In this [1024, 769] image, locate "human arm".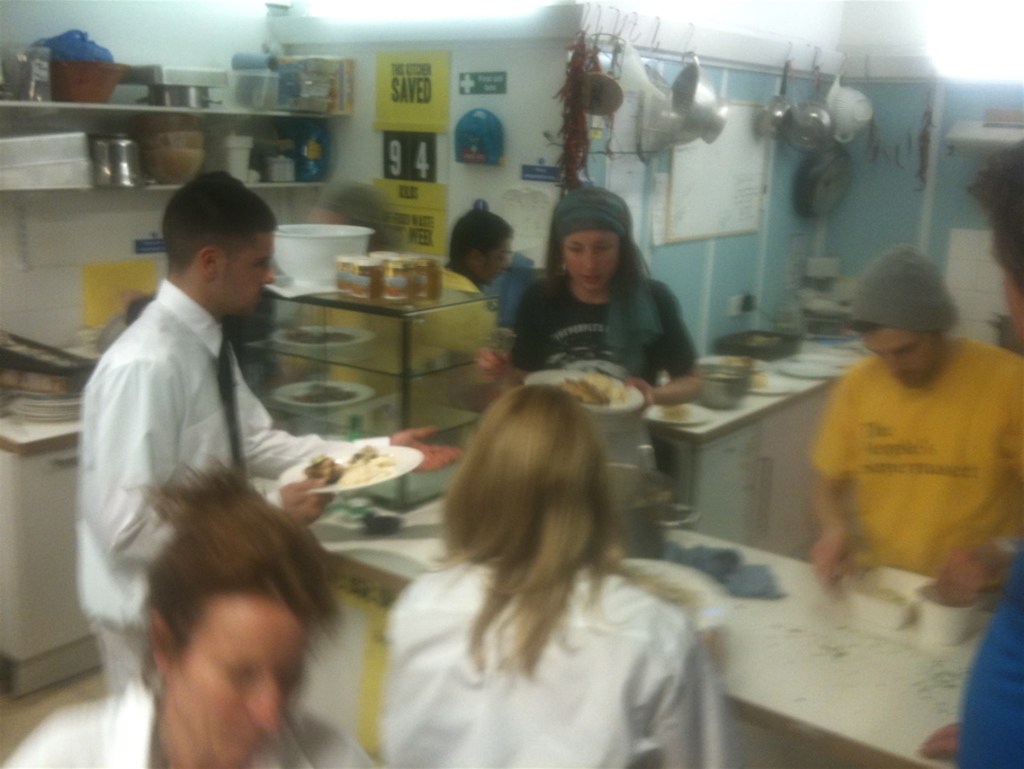
Bounding box: 471, 346, 526, 393.
